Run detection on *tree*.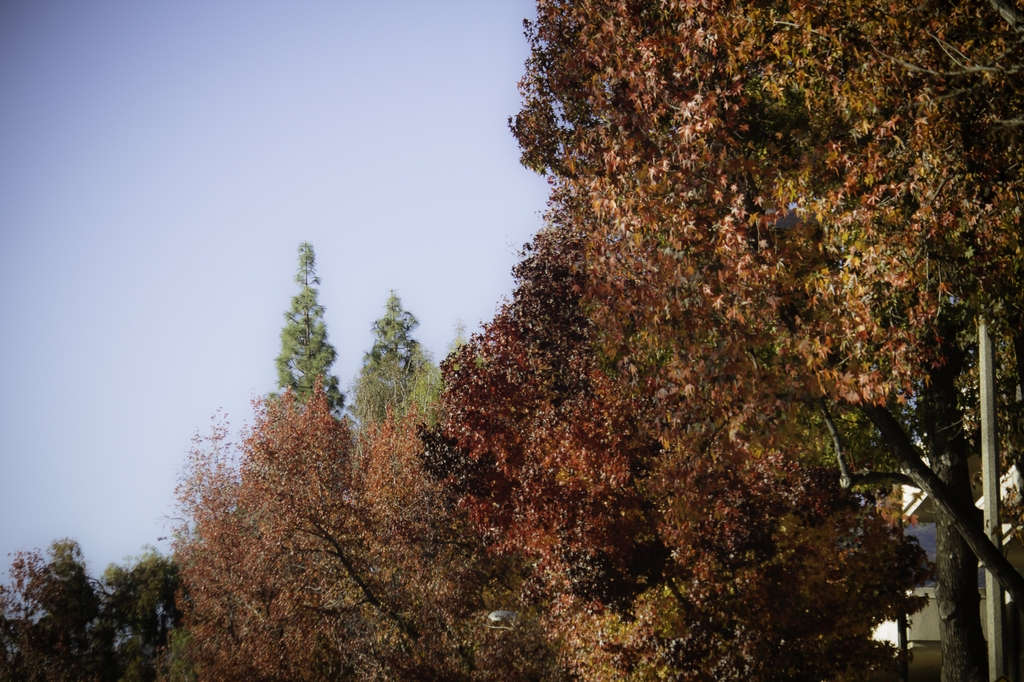
Result: {"x1": 258, "y1": 237, "x2": 340, "y2": 425}.
